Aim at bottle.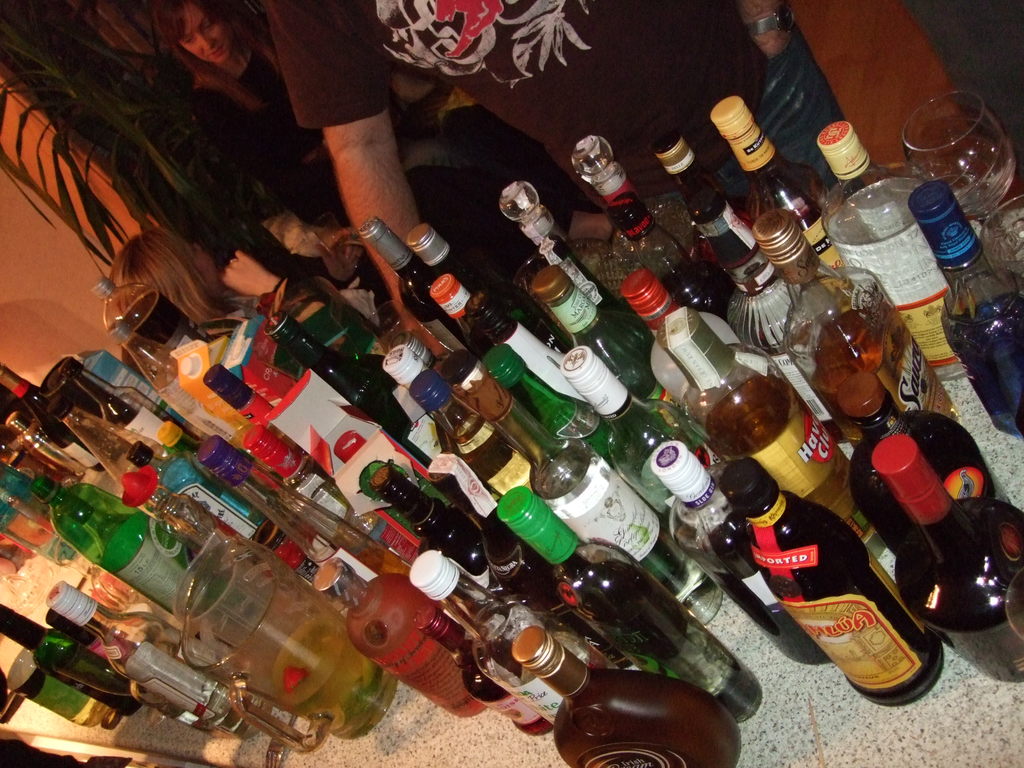
Aimed at locate(446, 351, 720, 626).
